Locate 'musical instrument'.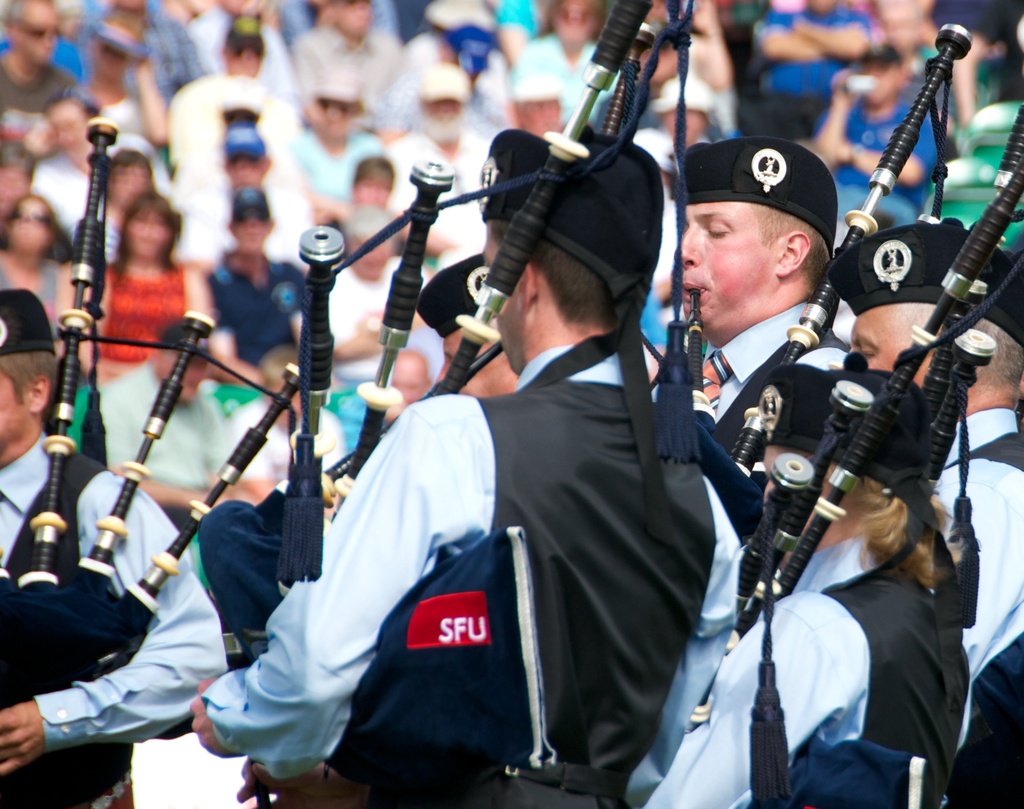
Bounding box: <box>0,123,305,808</box>.
